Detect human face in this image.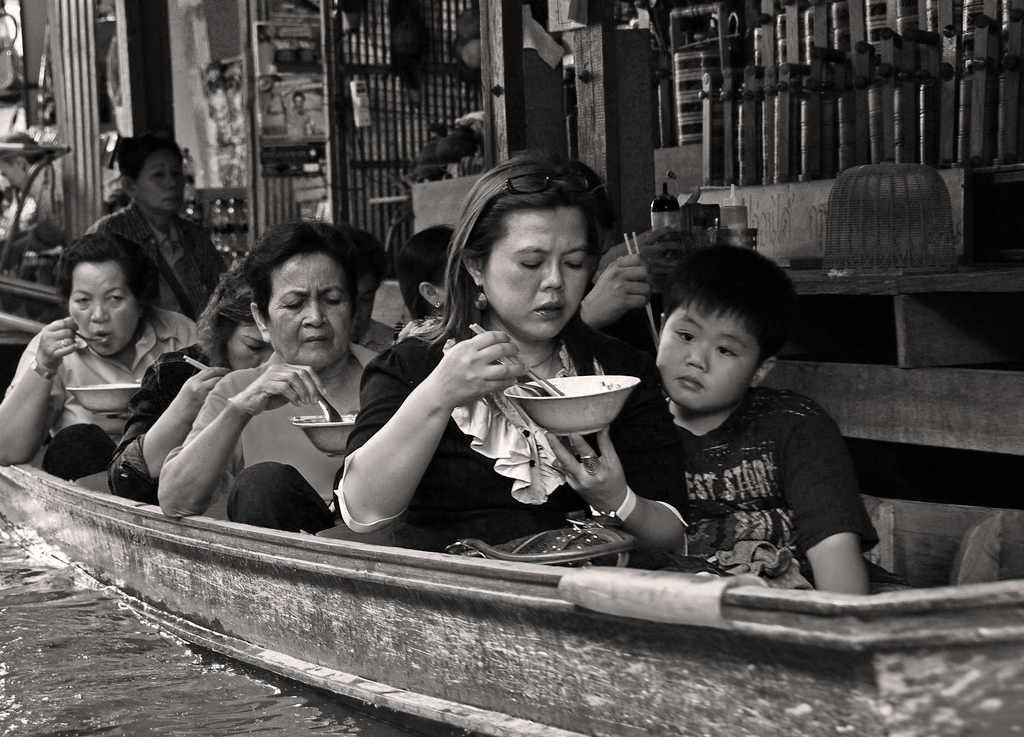
Detection: 352:271:379:342.
